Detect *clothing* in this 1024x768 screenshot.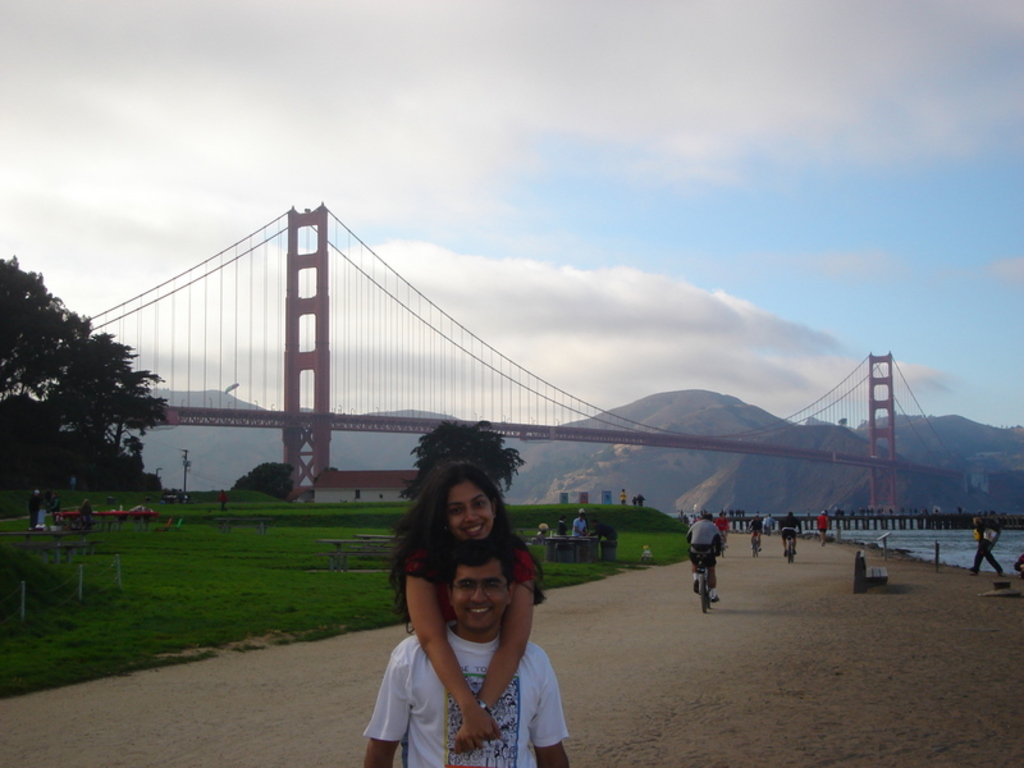
Detection: (639,497,646,503).
